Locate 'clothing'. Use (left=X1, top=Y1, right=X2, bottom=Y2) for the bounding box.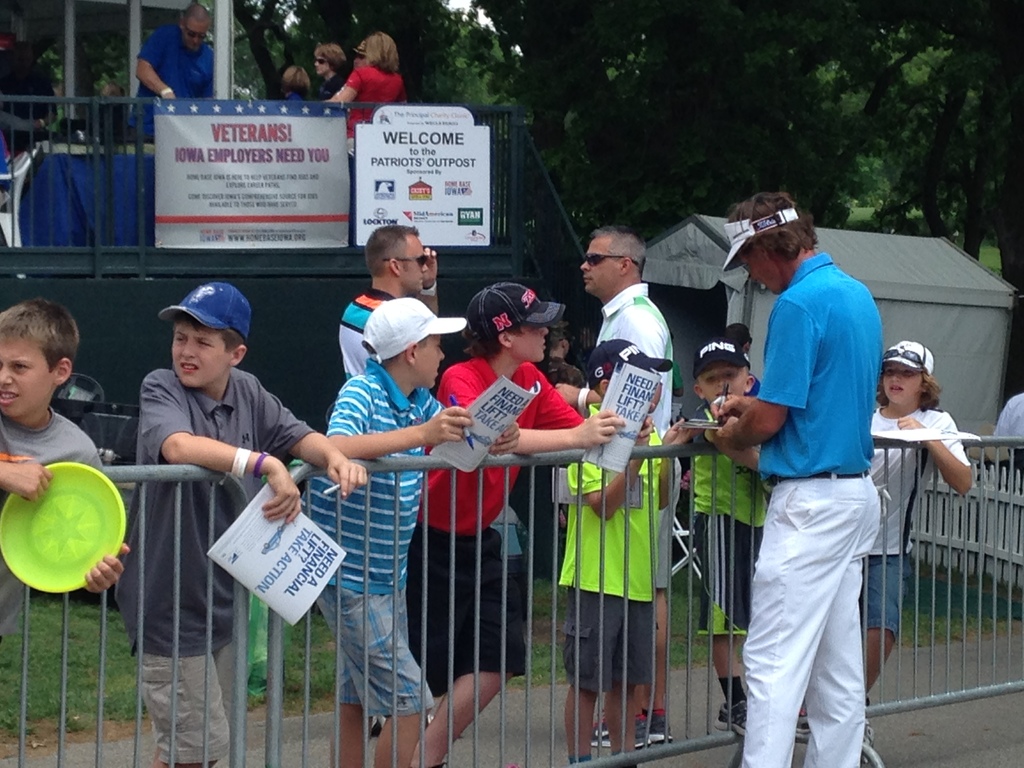
(left=115, top=375, right=301, bottom=643).
